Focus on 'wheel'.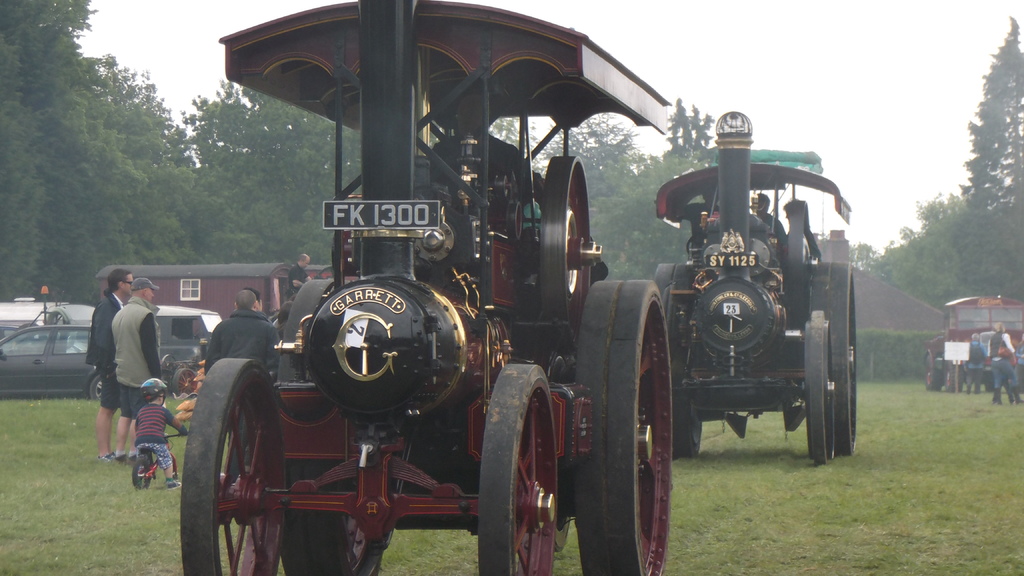
Focused at {"x1": 950, "y1": 361, "x2": 966, "y2": 396}.
